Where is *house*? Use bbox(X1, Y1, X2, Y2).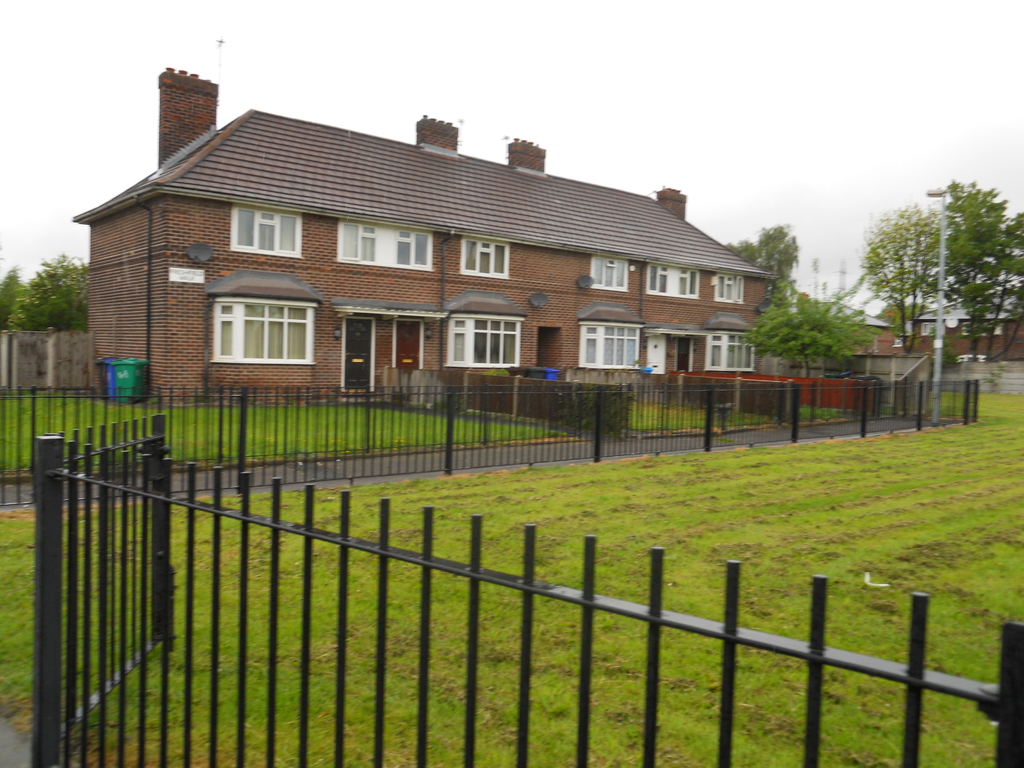
bbox(839, 274, 1023, 363).
